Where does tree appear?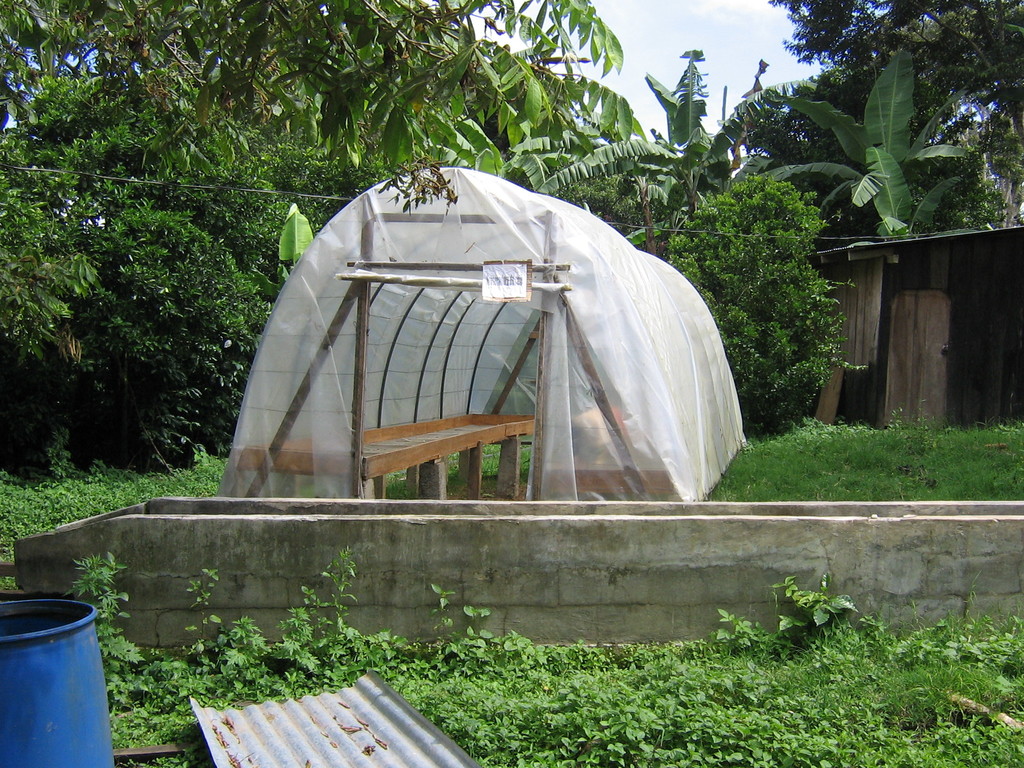
Appears at bbox(757, 0, 917, 89).
